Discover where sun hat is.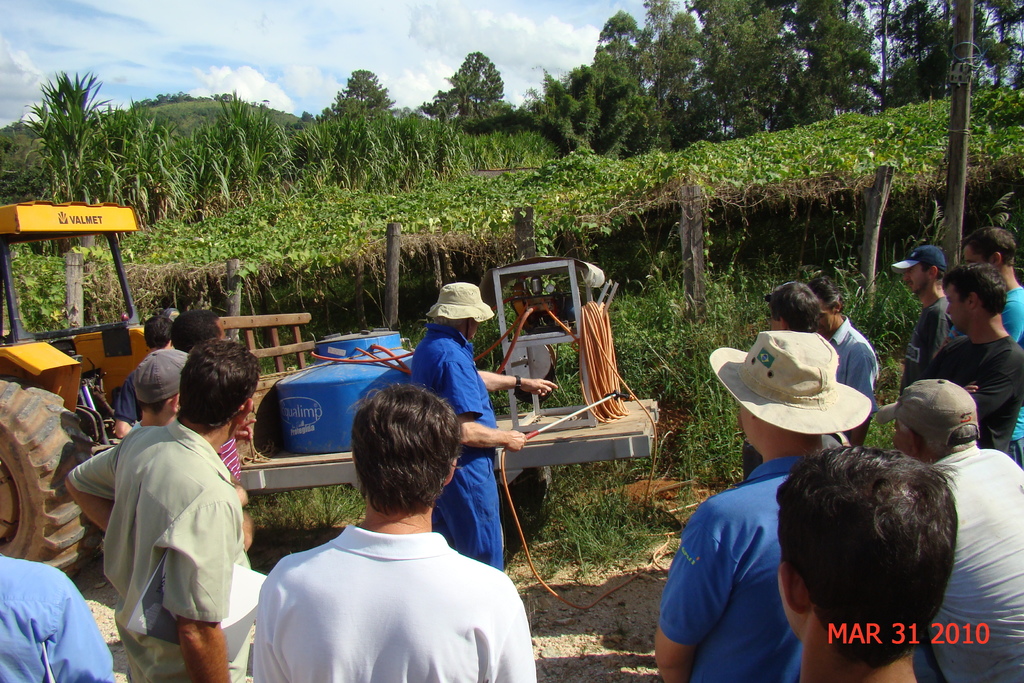
Discovered at (left=710, top=330, right=877, bottom=435).
